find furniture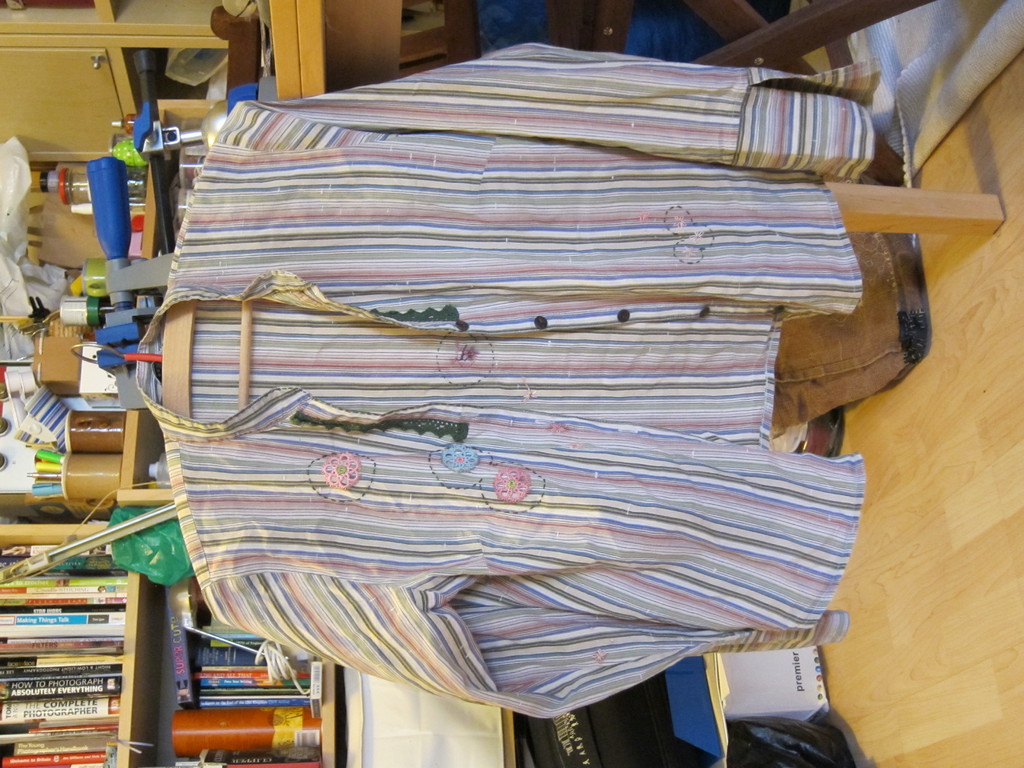
detection(267, 0, 923, 186)
